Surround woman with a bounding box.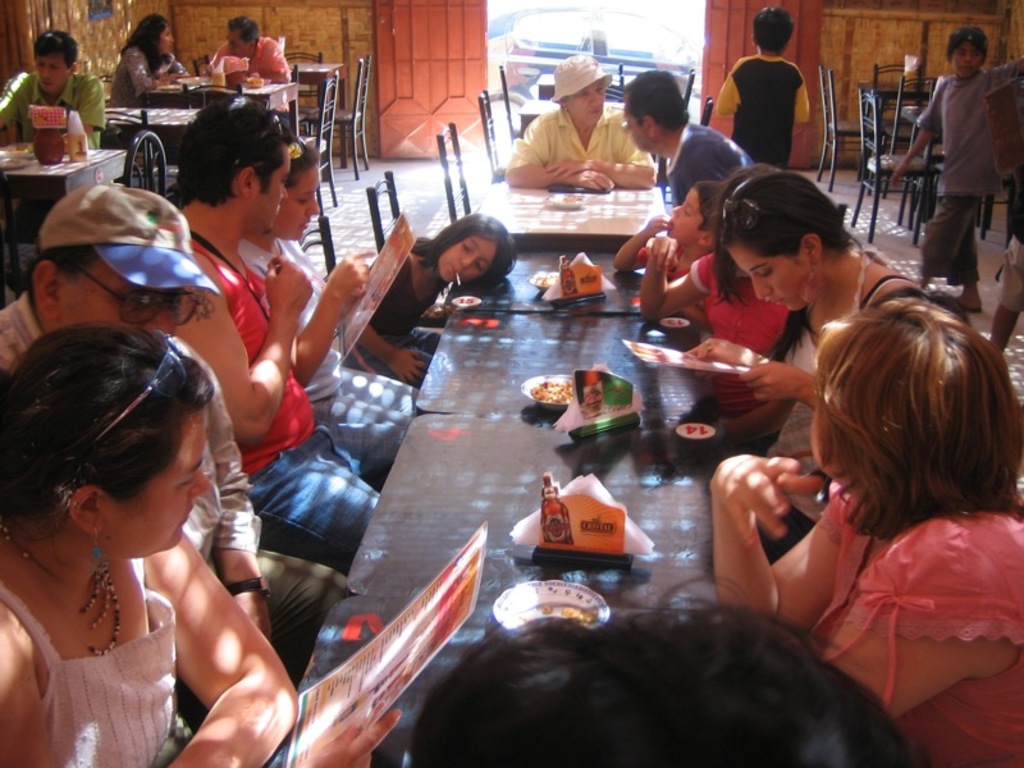
left=694, top=288, right=1023, bottom=764.
